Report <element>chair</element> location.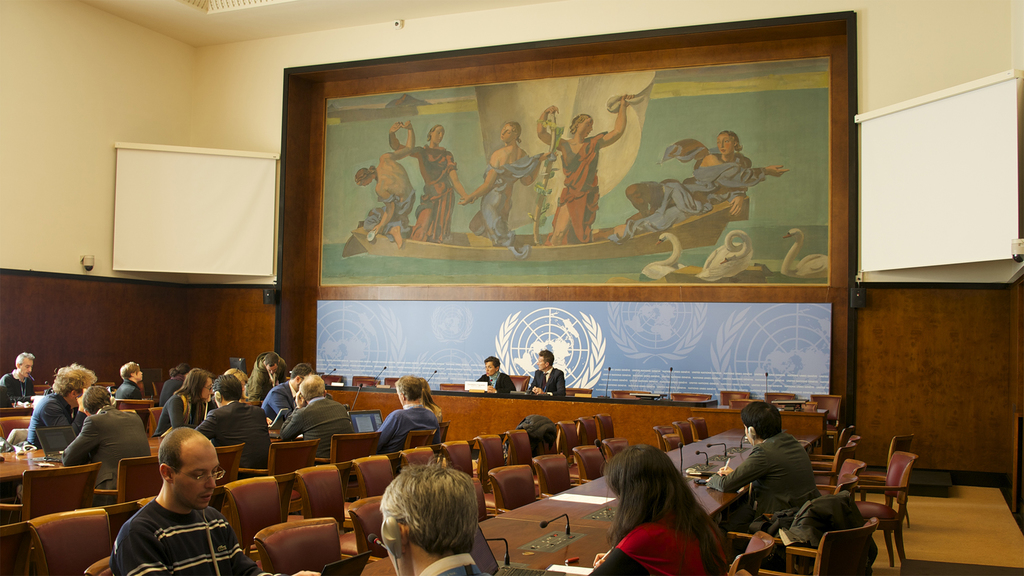
Report: region(851, 450, 917, 567).
